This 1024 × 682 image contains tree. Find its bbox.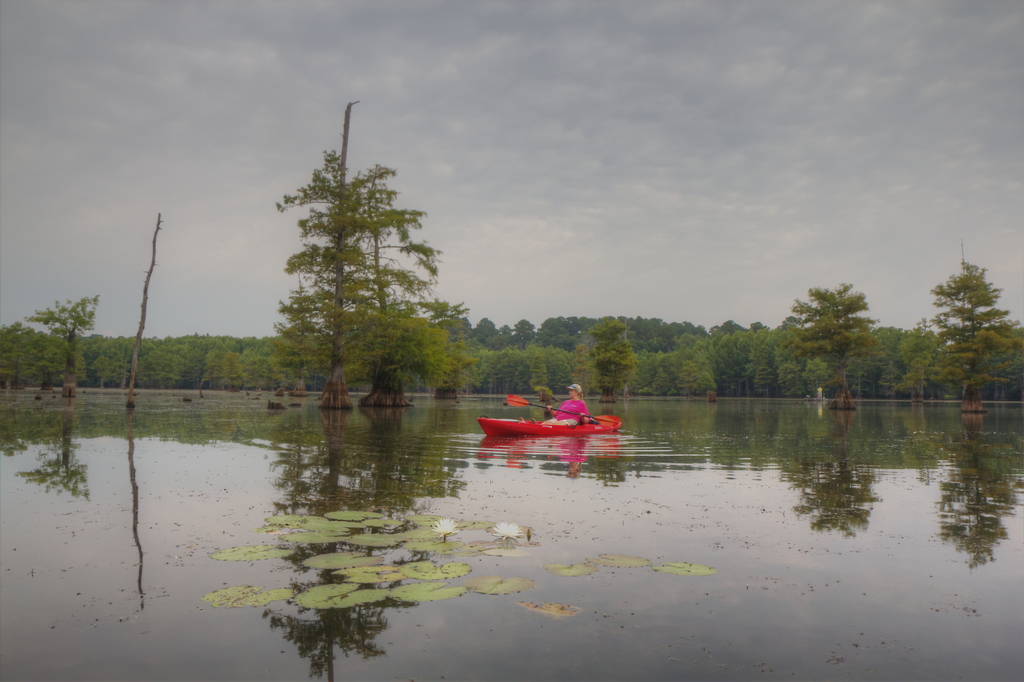
rect(257, 96, 444, 418).
